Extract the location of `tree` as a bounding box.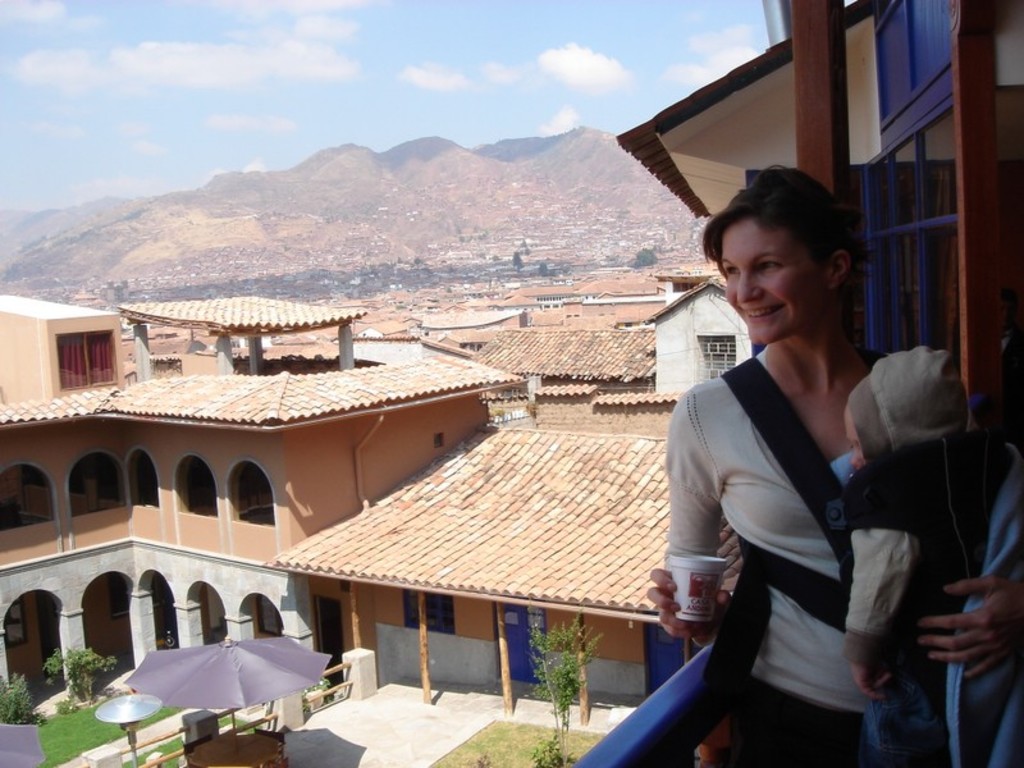
Rect(632, 247, 660, 270).
